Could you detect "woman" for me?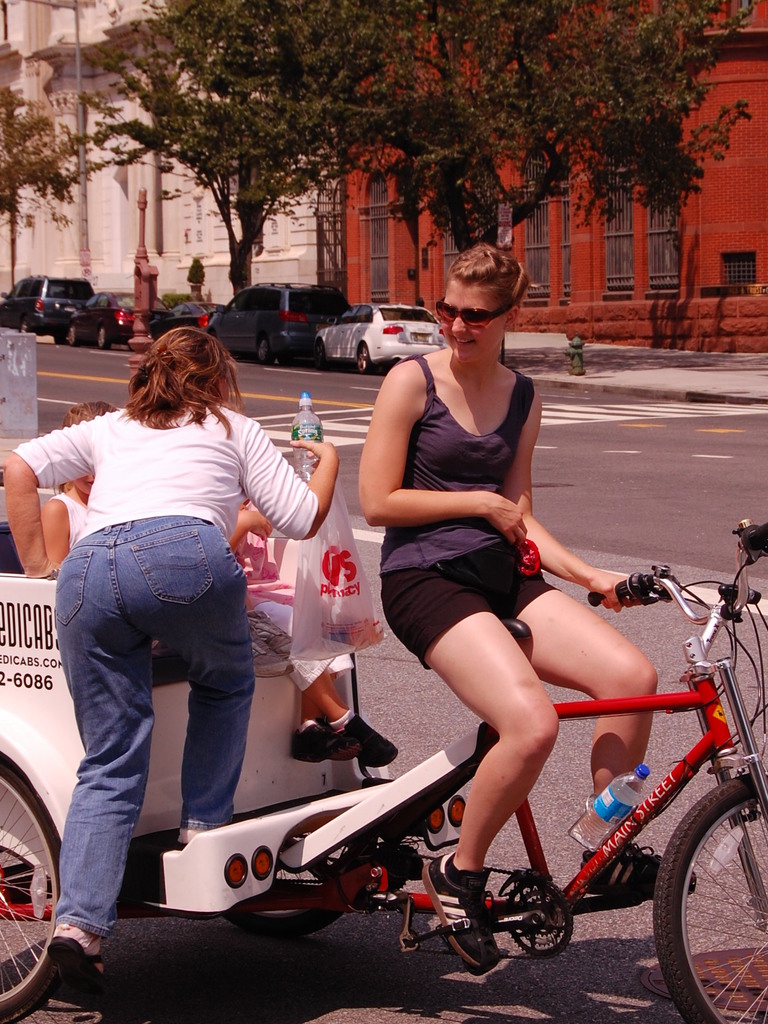
Detection result: Rect(358, 250, 654, 916).
